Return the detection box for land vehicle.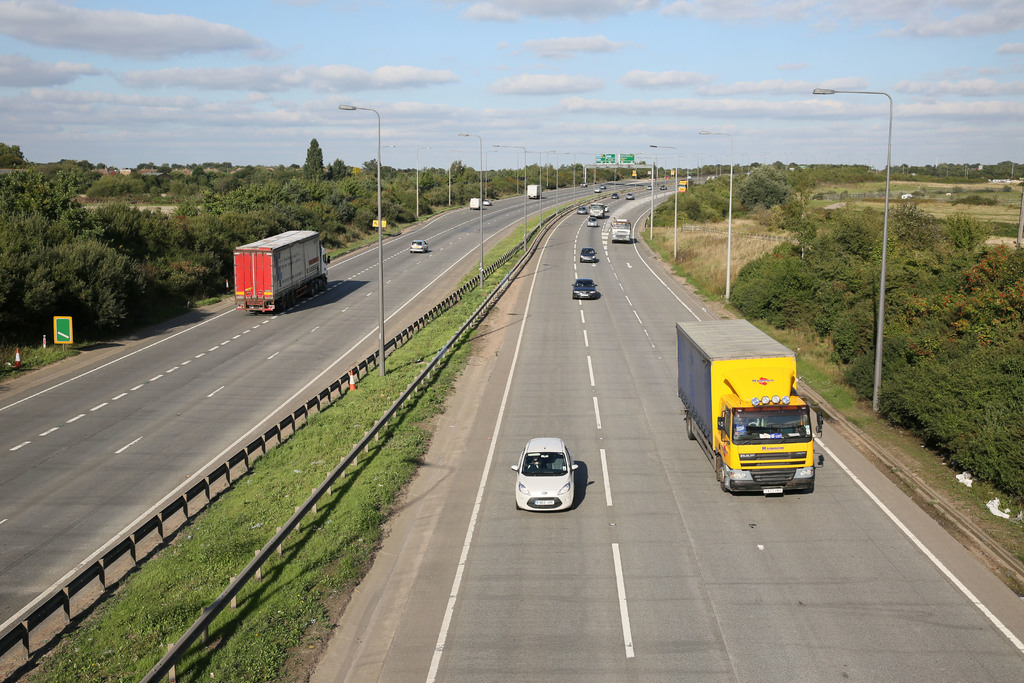
bbox=[471, 198, 478, 210].
